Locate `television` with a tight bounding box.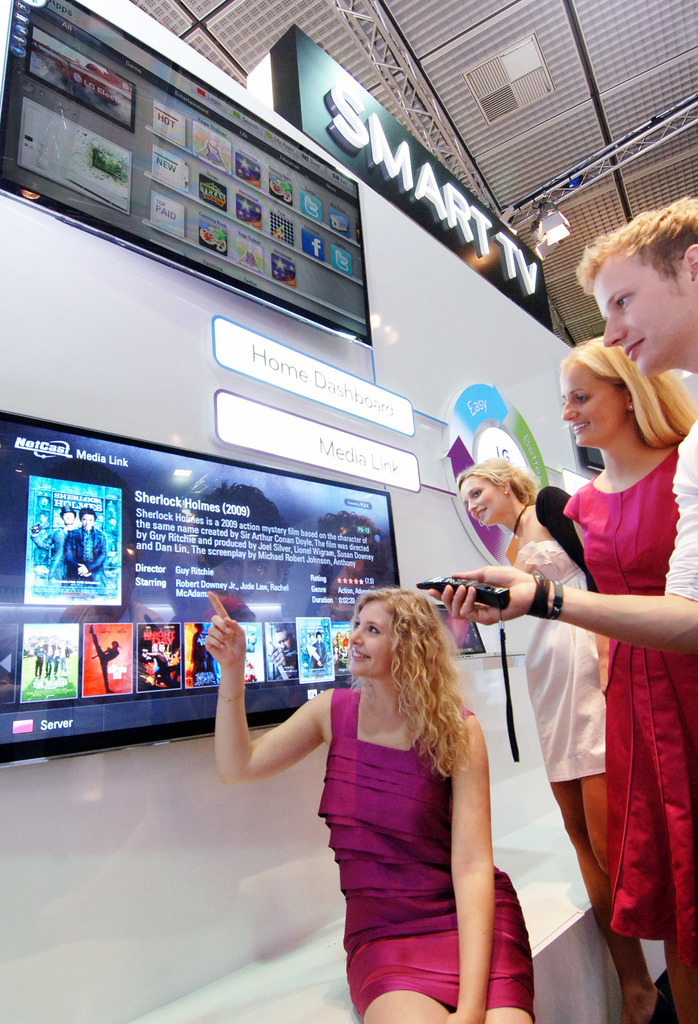
(x1=0, y1=406, x2=394, y2=774).
